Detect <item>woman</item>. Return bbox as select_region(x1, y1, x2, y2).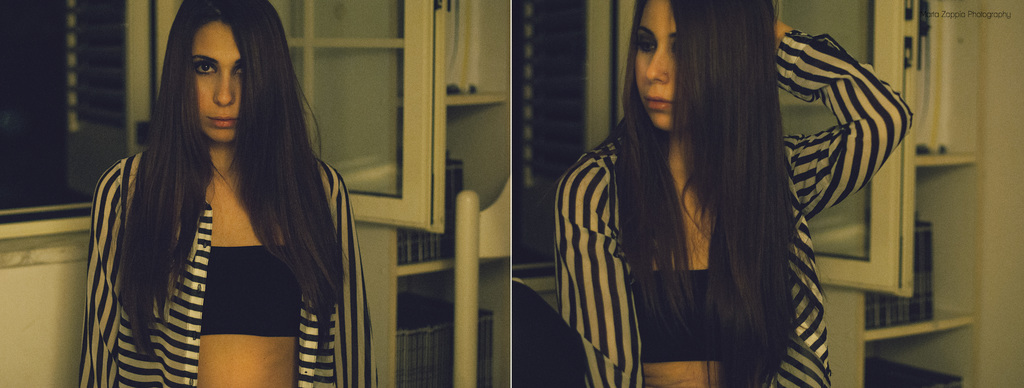
select_region(63, 0, 370, 387).
